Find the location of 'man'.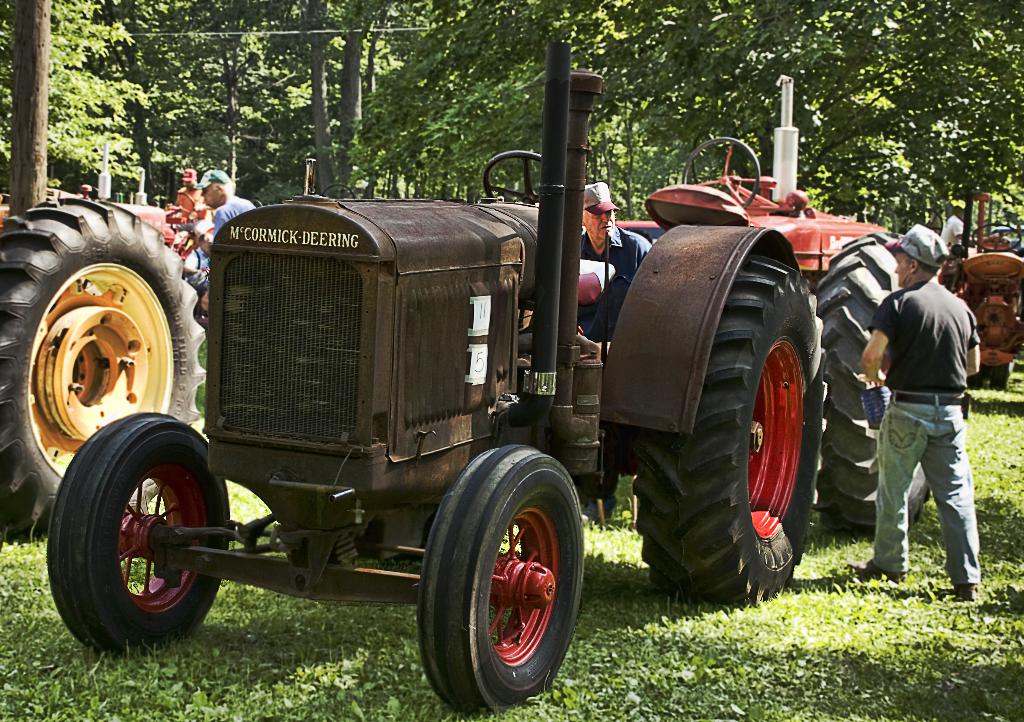
Location: l=181, t=219, r=218, b=307.
